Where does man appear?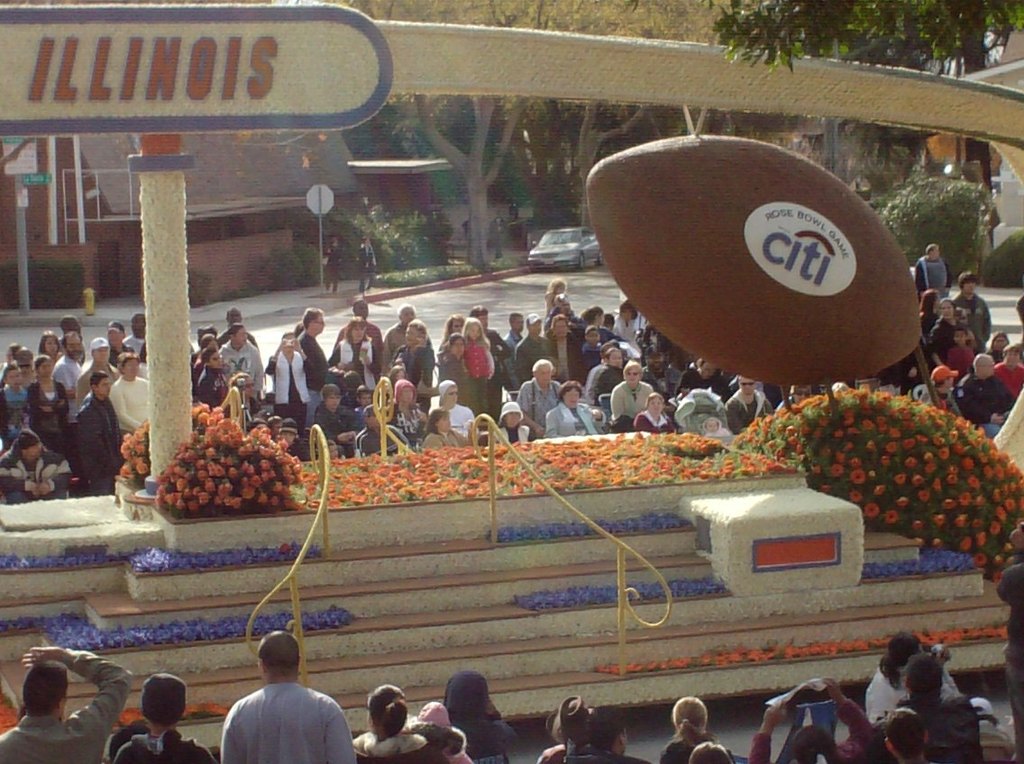
Appears at bbox=[59, 319, 86, 359].
